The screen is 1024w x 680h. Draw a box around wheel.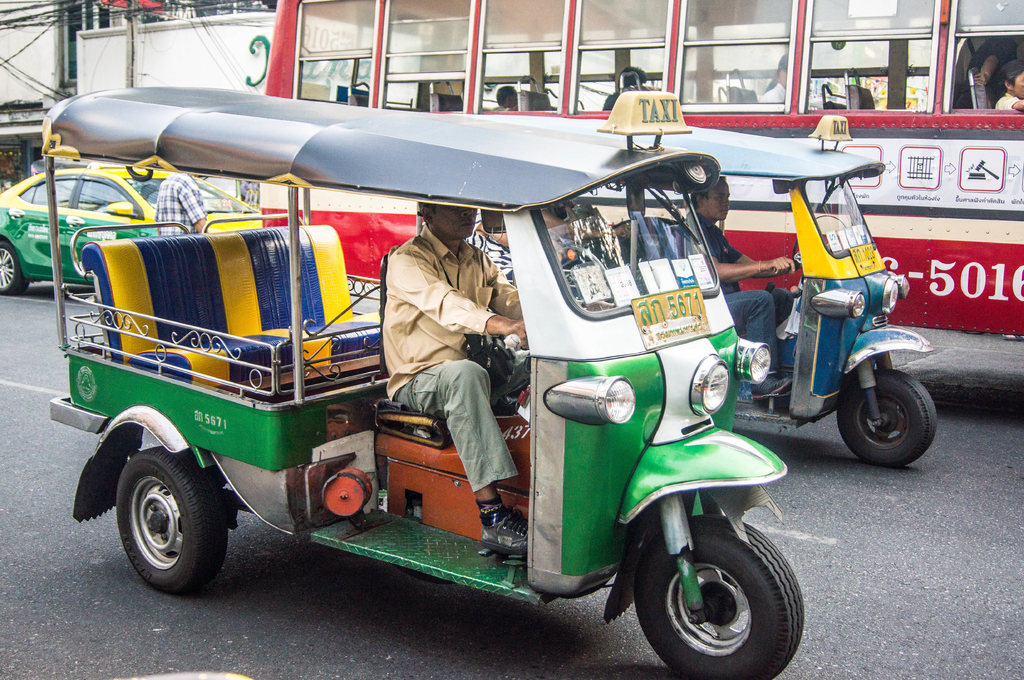
crop(635, 512, 806, 679).
